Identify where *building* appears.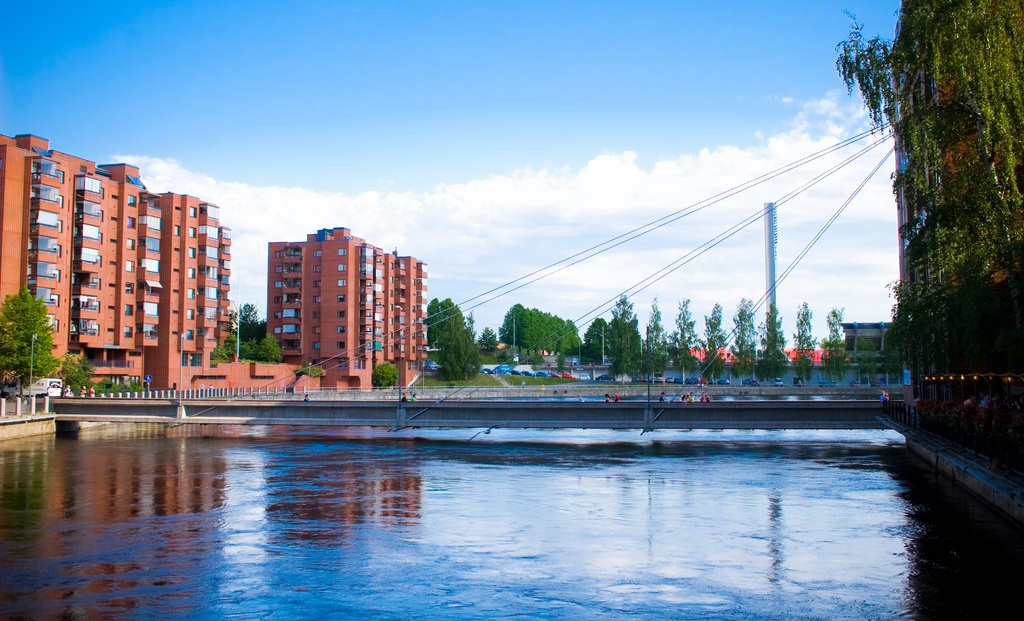
Appears at 895:0:1023:430.
